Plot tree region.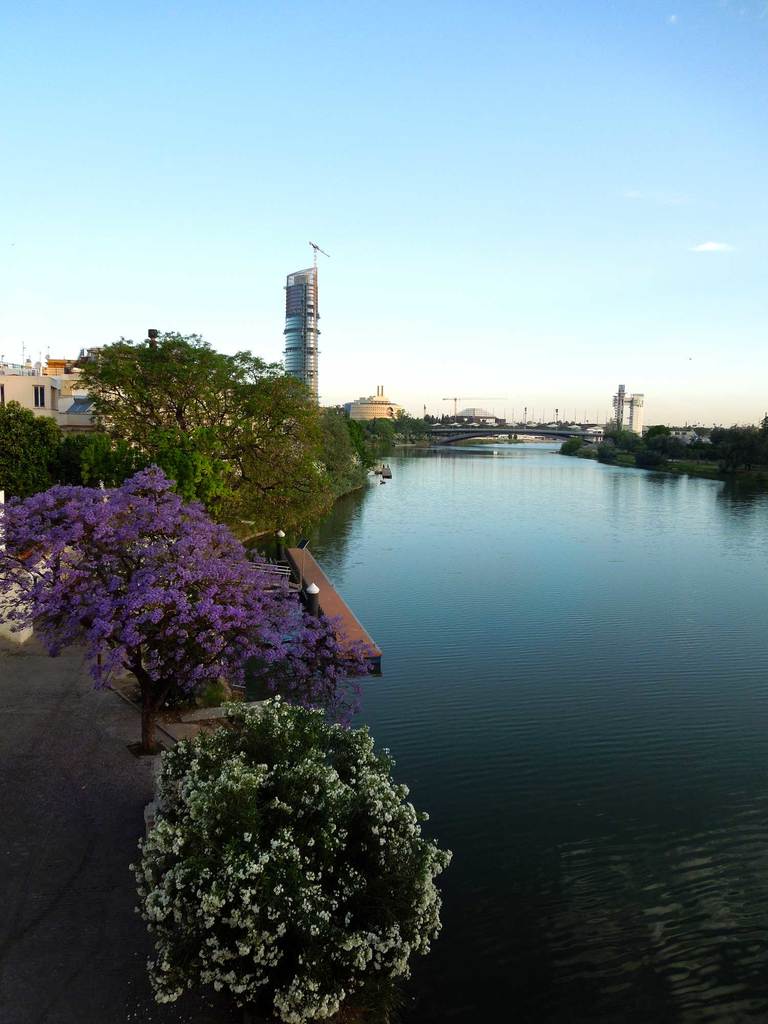
Plotted at 24:310:363:533.
